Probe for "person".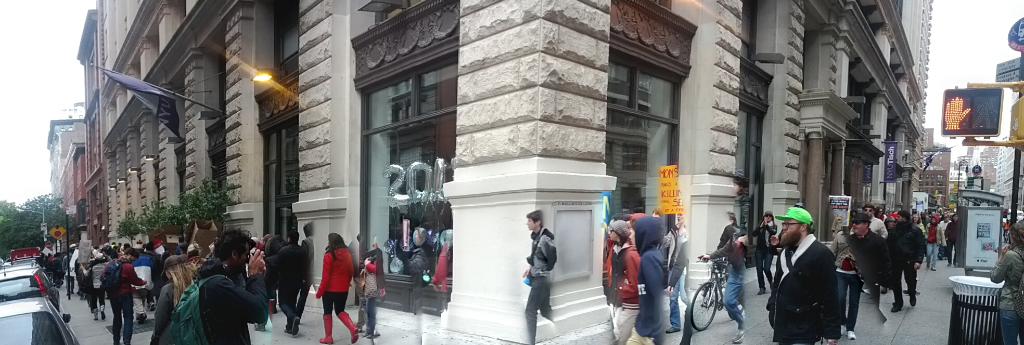
Probe result: <region>357, 241, 383, 344</region>.
